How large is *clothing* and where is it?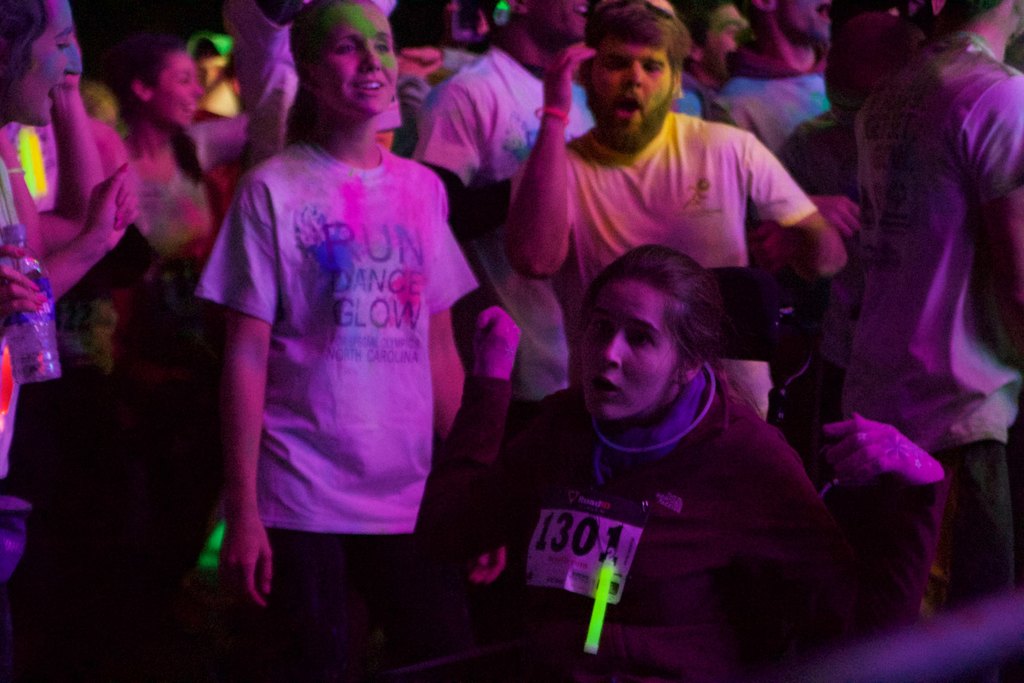
Bounding box: (x1=849, y1=31, x2=1023, y2=583).
